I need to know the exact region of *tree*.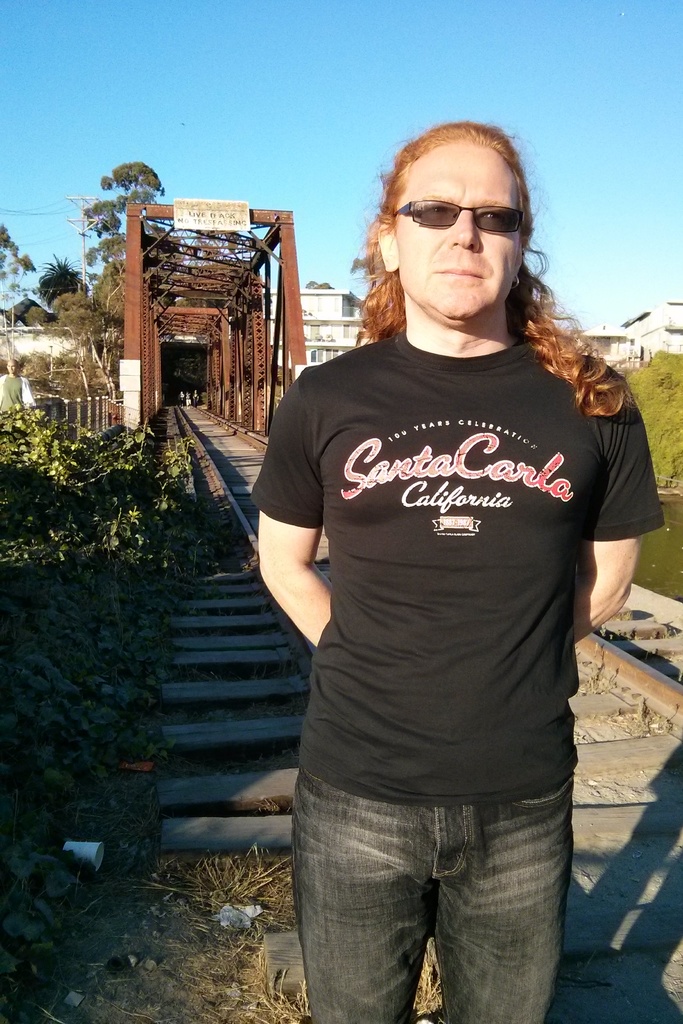
Region: Rect(81, 196, 141, 356).
